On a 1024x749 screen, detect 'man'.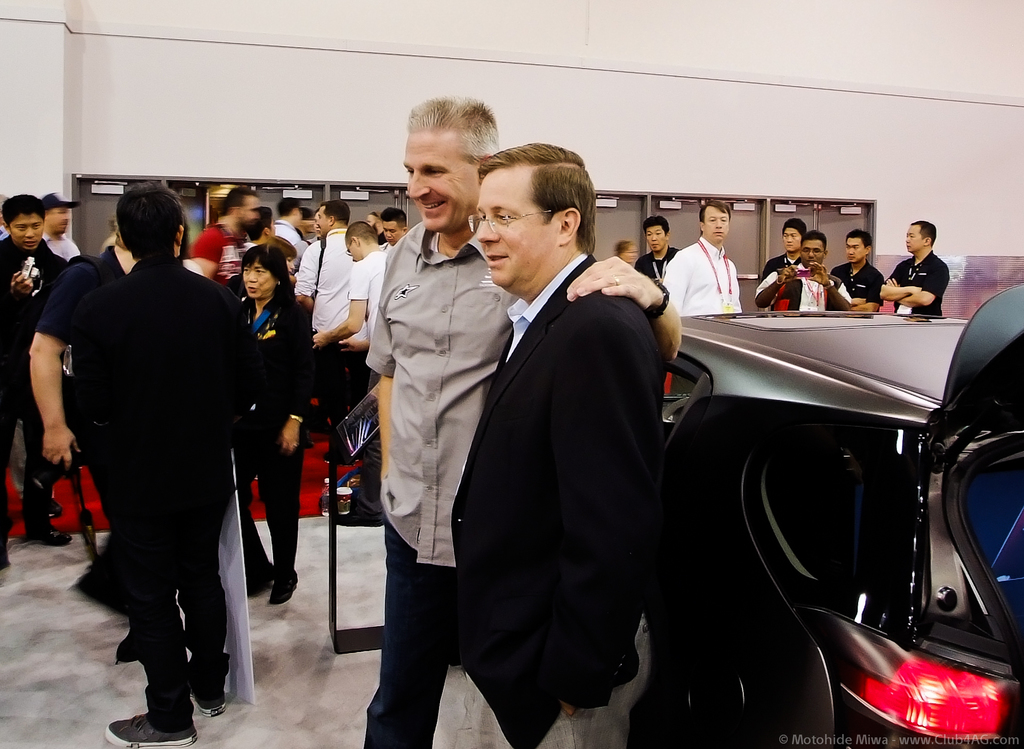
(left=195, top=189, right=265, bottom=283).
